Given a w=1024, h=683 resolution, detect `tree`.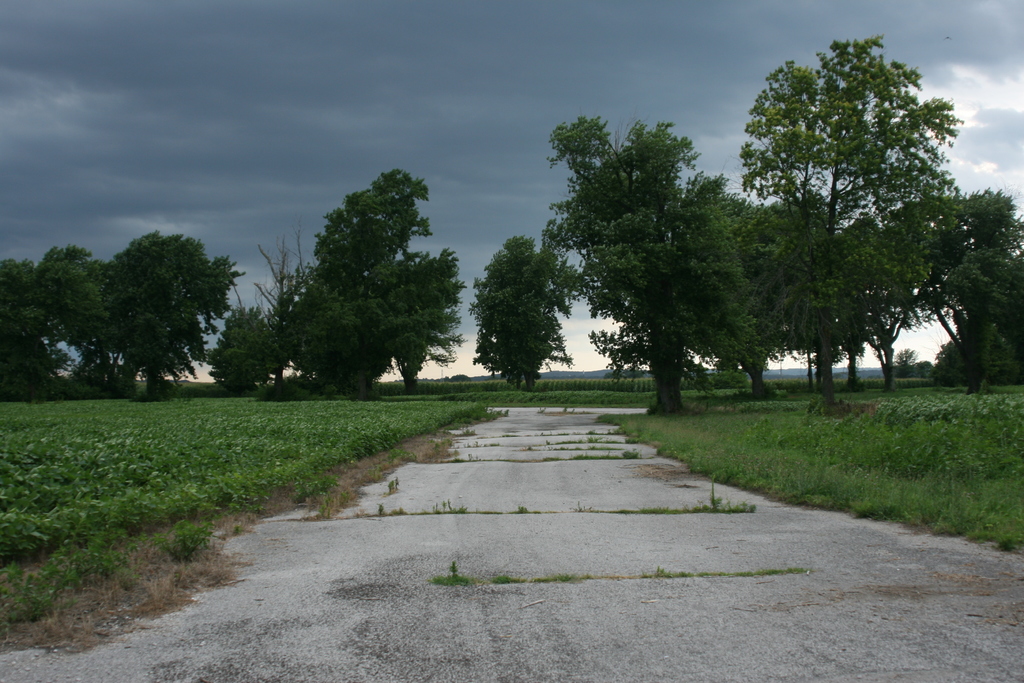
537,110,742,414.
